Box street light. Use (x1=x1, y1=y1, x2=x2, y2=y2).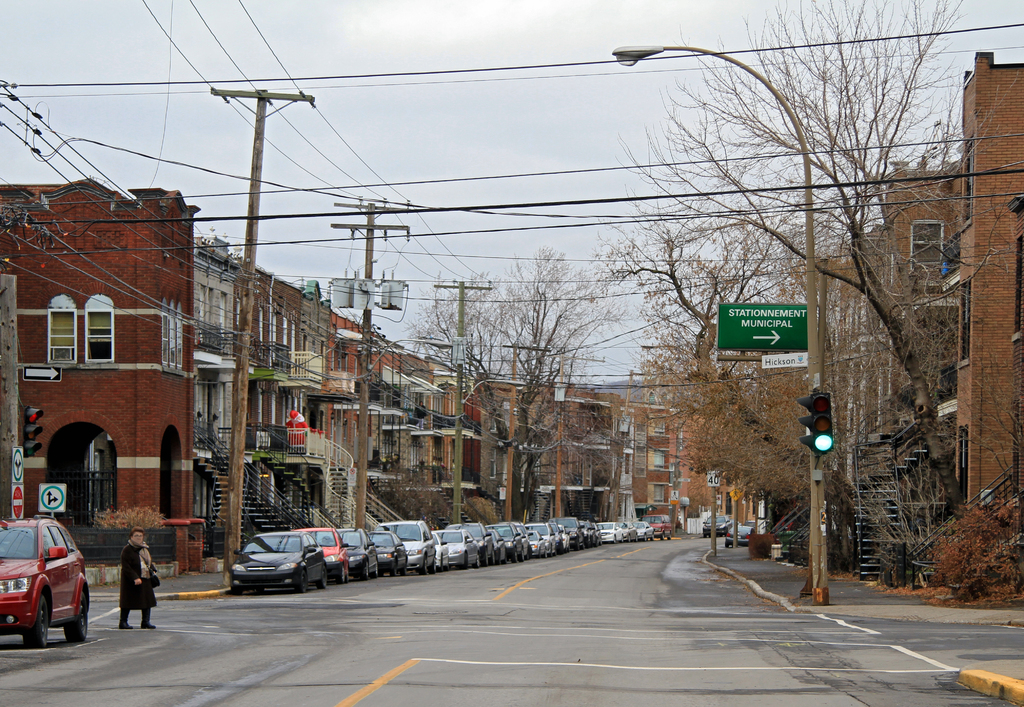
(x1=544, y1=354, x2=614, y2=523).
